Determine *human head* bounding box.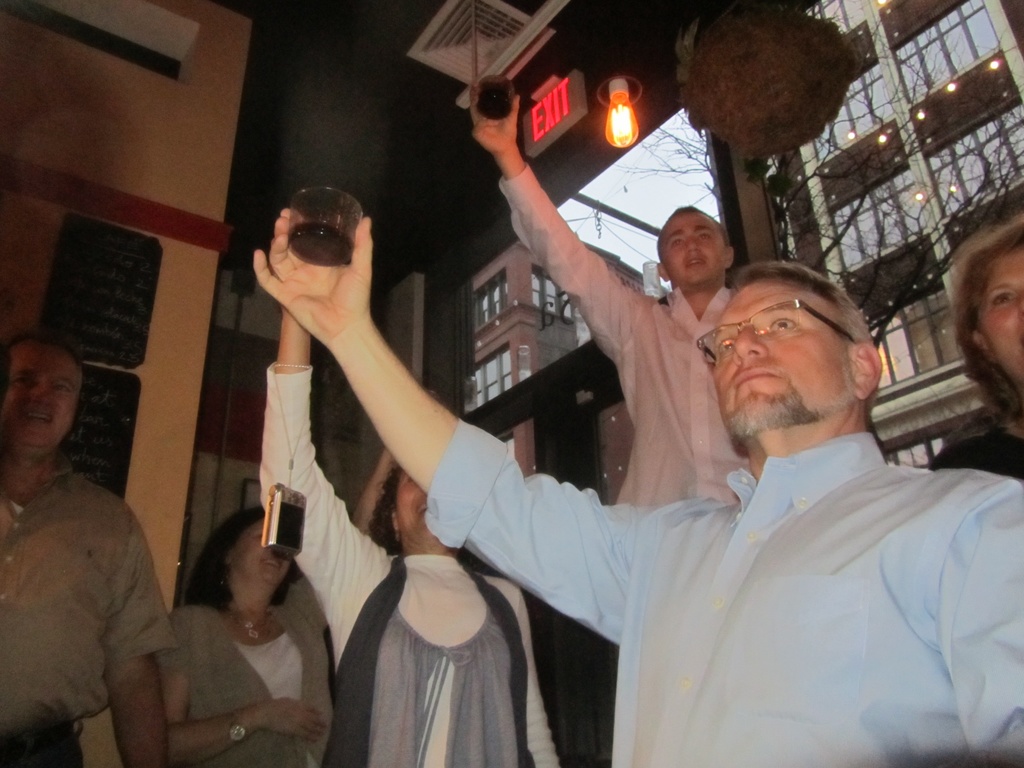
Determined: (x1=702, y1=258, x2=881, y2=429).
